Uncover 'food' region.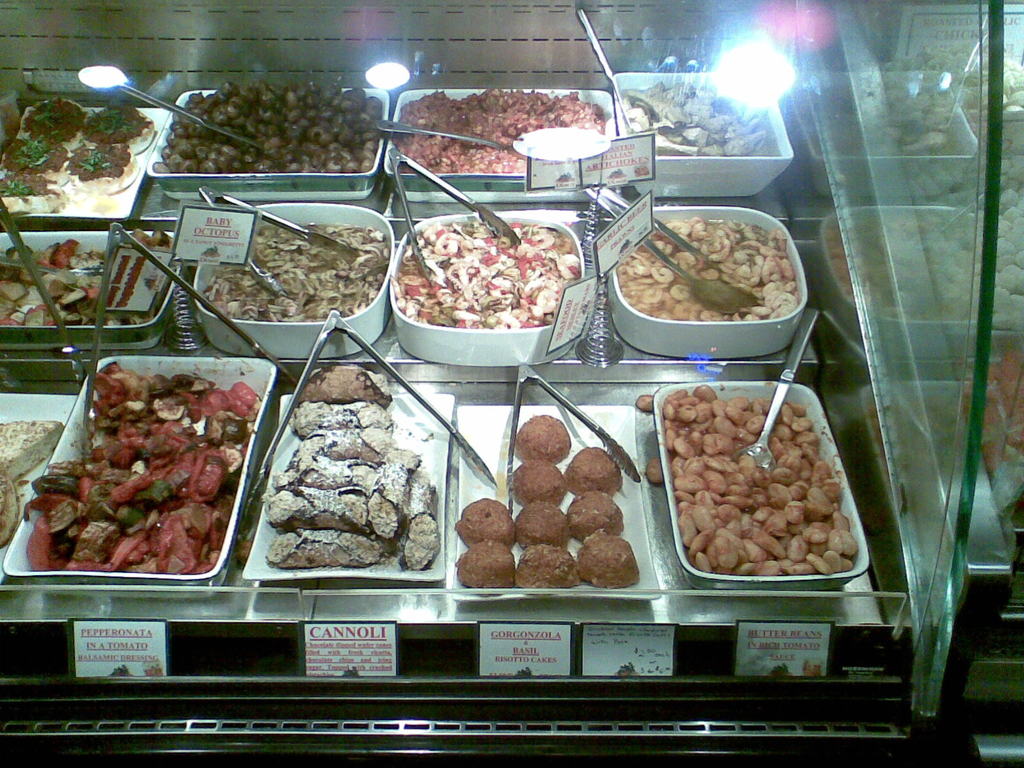
Uncovered: [x1=456, y1=412, x2=642, y2=589].
